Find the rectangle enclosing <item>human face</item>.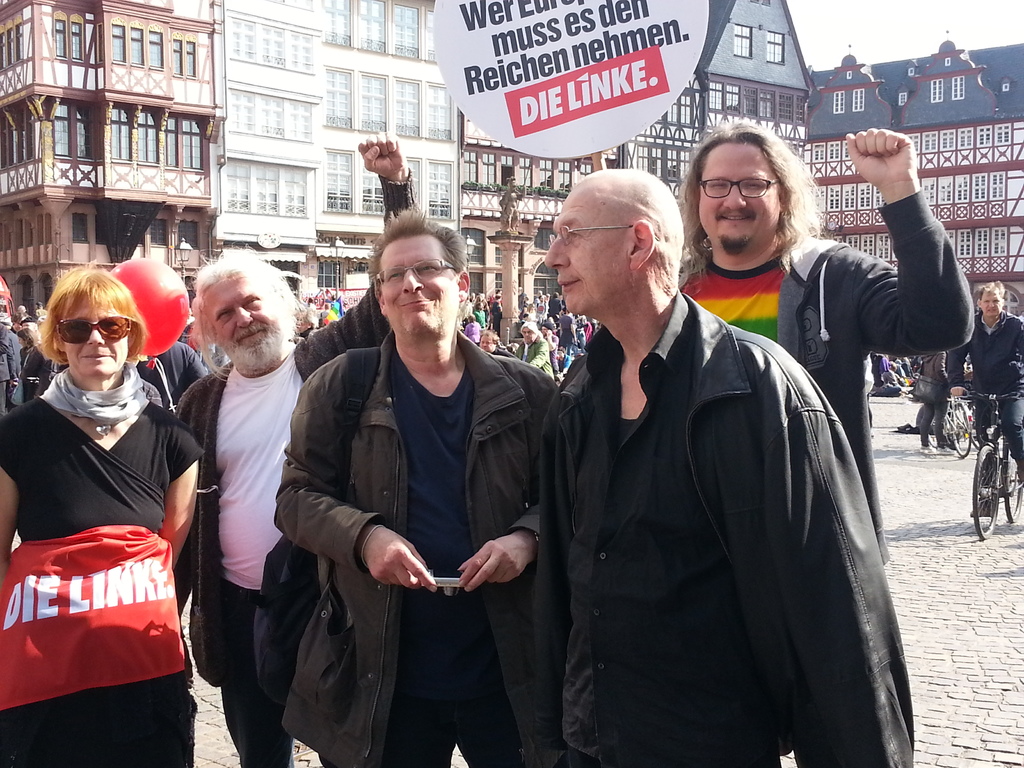
locate(547, 189, 627, 314).
